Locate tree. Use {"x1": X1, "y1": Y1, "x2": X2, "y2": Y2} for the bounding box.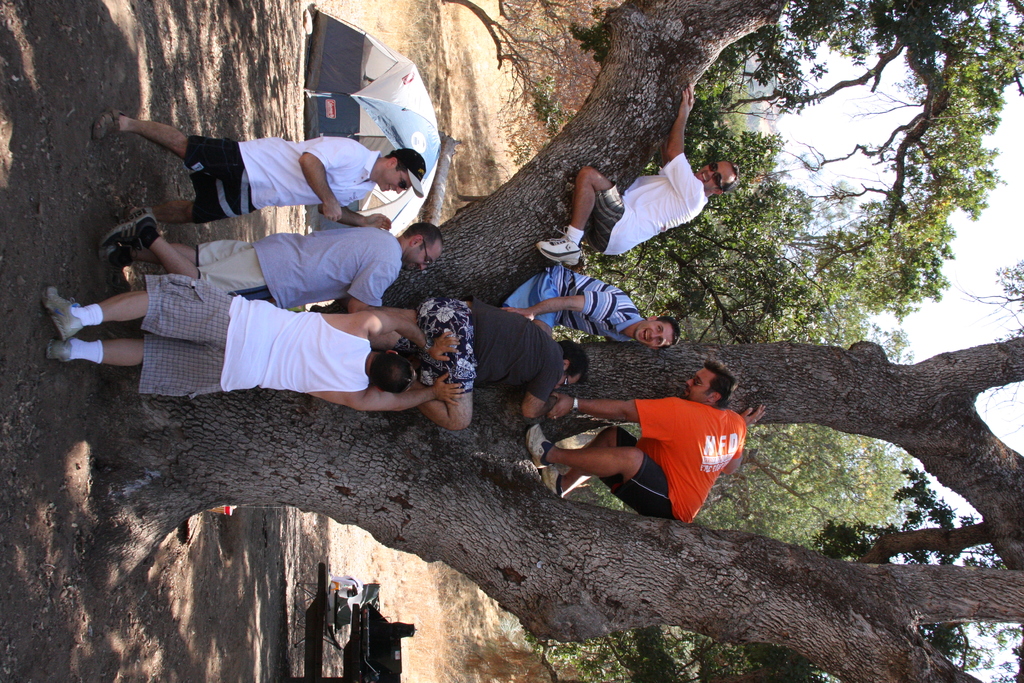
{"x1": 85, "y1": 0, "x2": 1023, "y2": 682}.
